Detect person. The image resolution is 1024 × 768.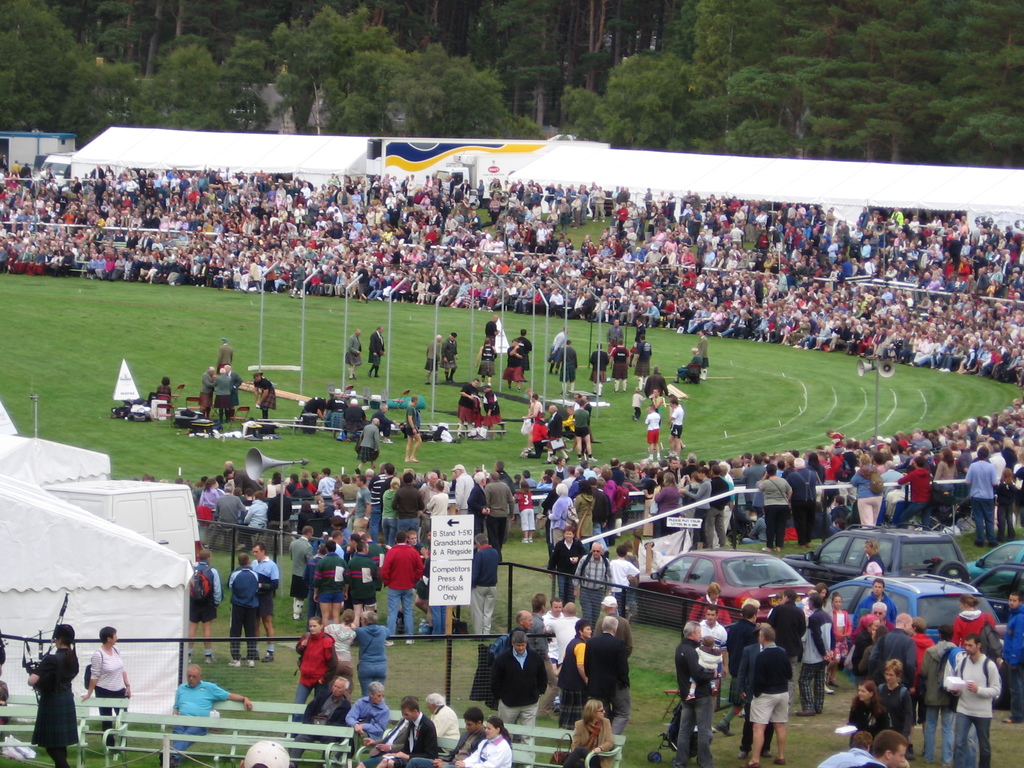
select_region(380, 476, 401, 531).
